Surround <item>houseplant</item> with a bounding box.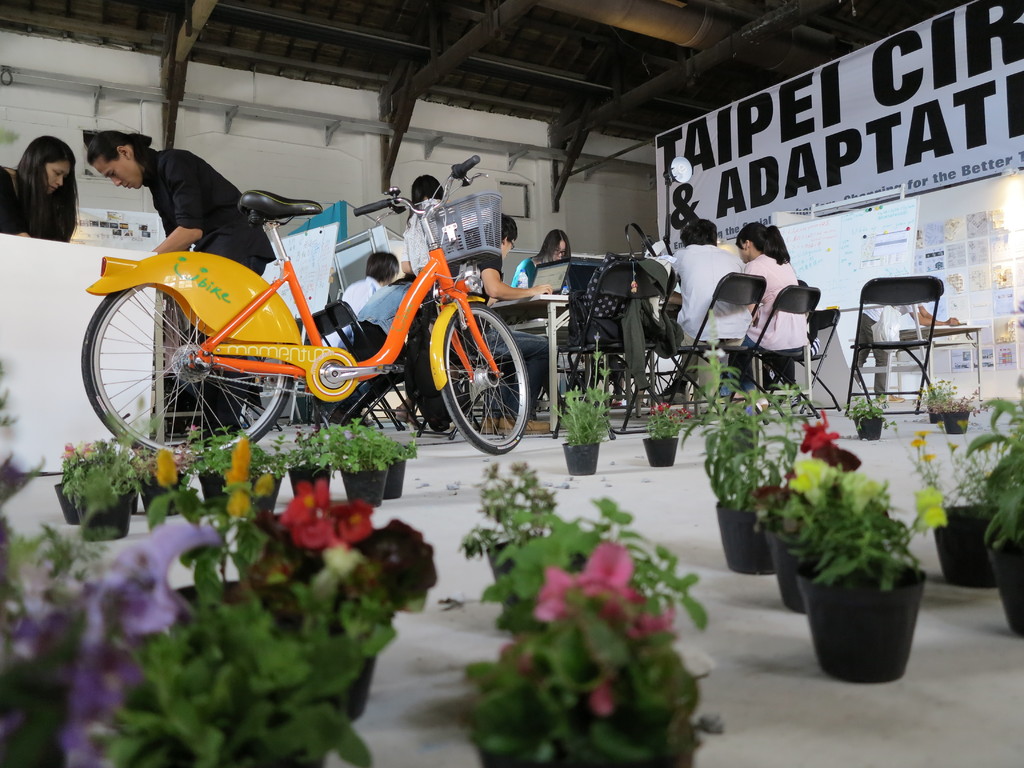
[847,394,884,433].
